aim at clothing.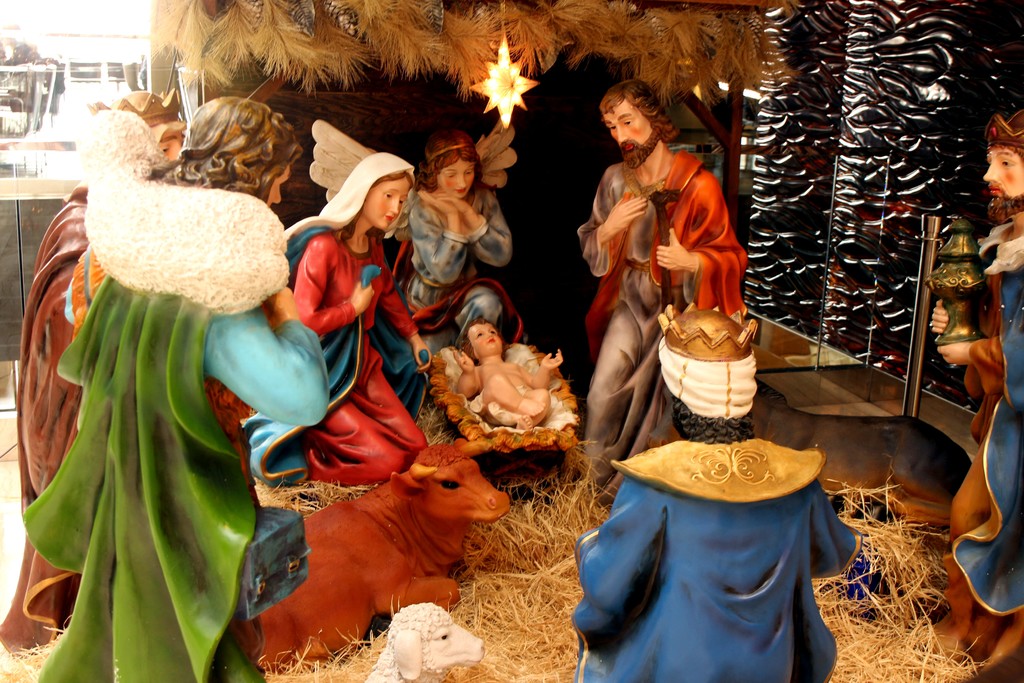
Aimed at bbox(24, 173, 323, 682).
